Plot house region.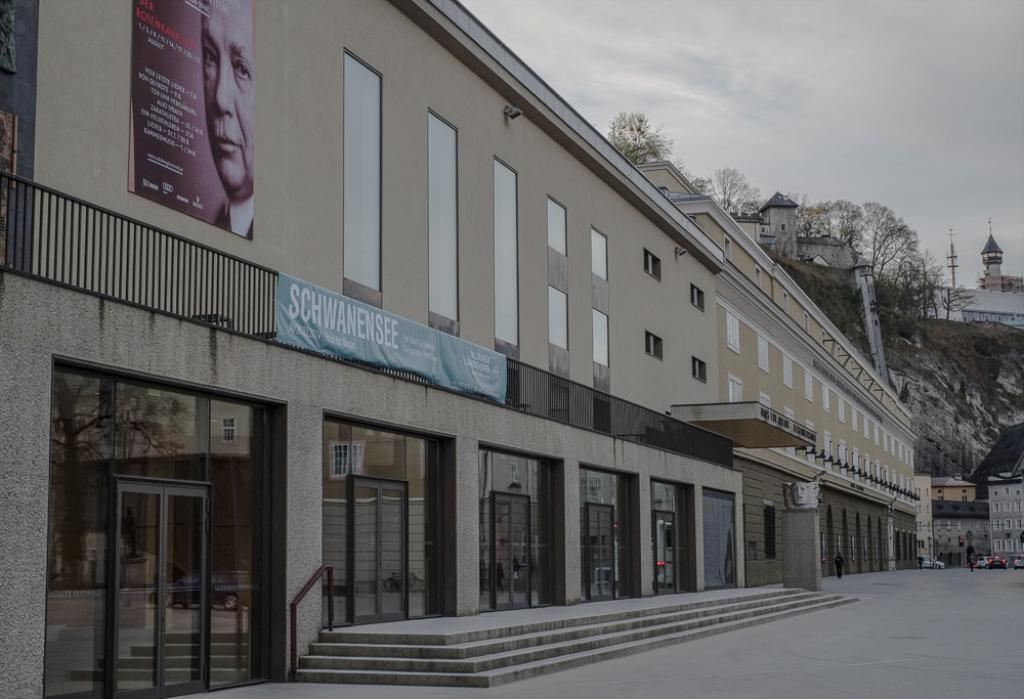
Plotted at <box>935,471,977,503</box>.
